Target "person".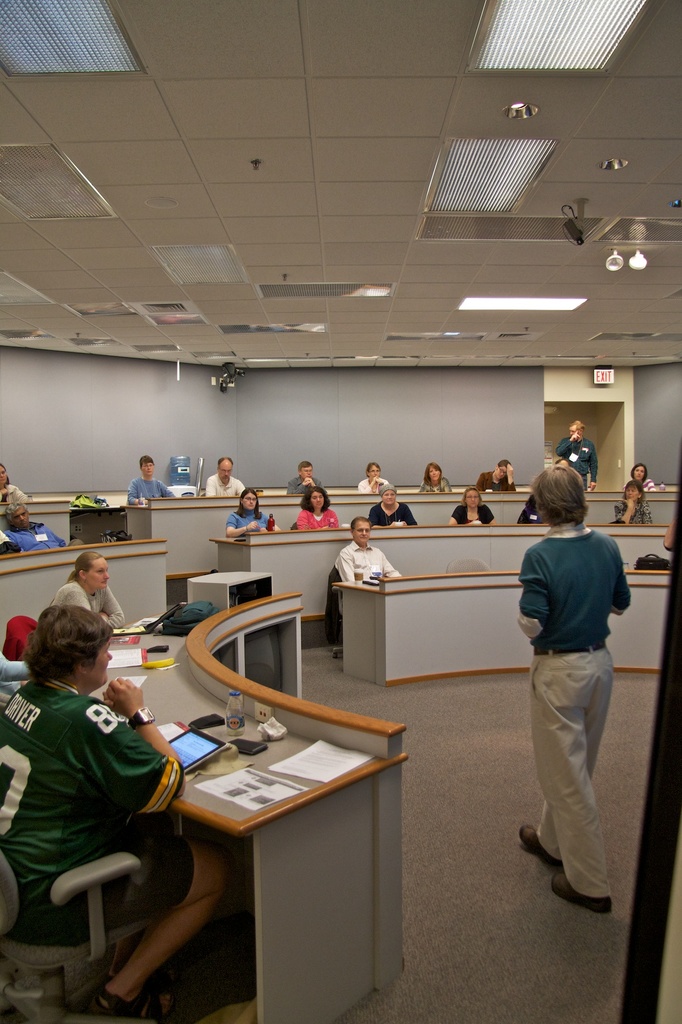
Target region: (0, 503, 71, 548).
